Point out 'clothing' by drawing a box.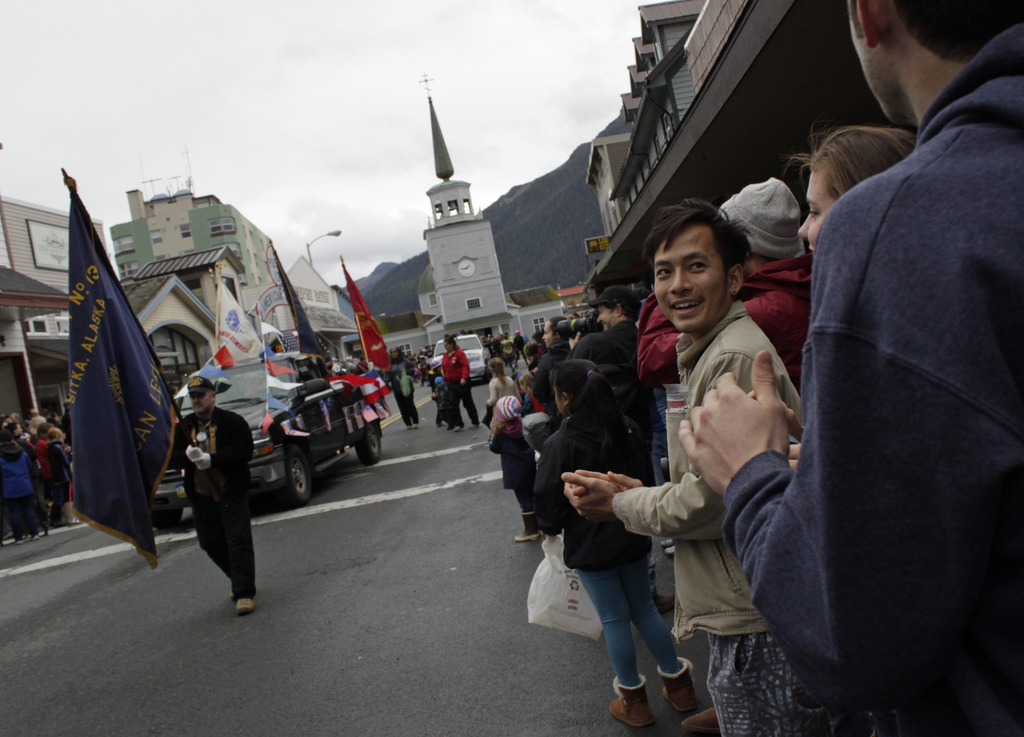
region(384, 360, 417, 434).
